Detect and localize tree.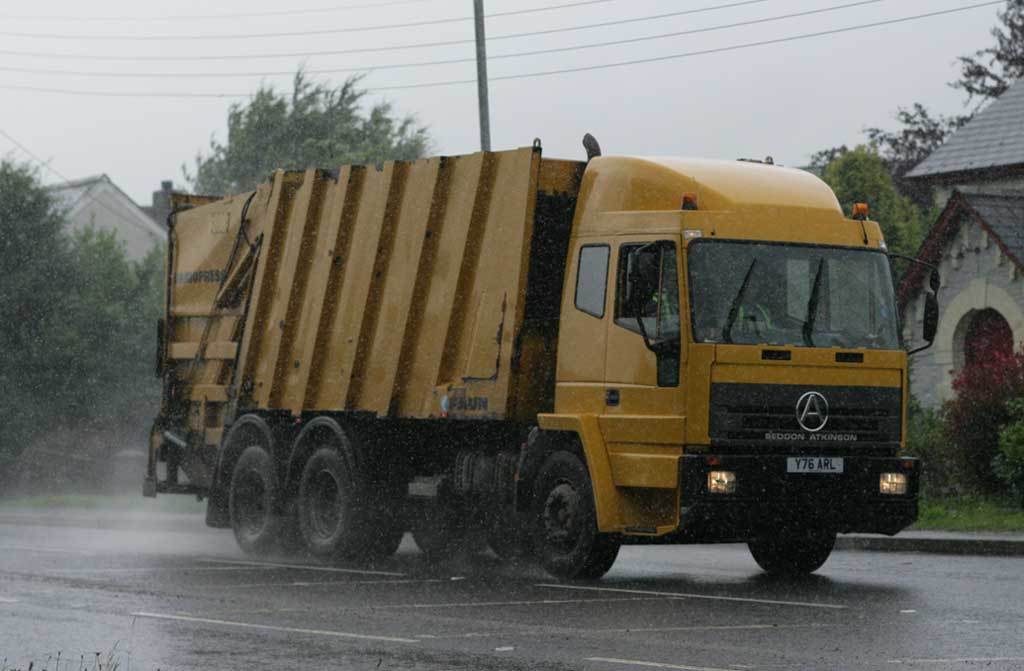
Localized at crop(818, 138, 927, 361).
